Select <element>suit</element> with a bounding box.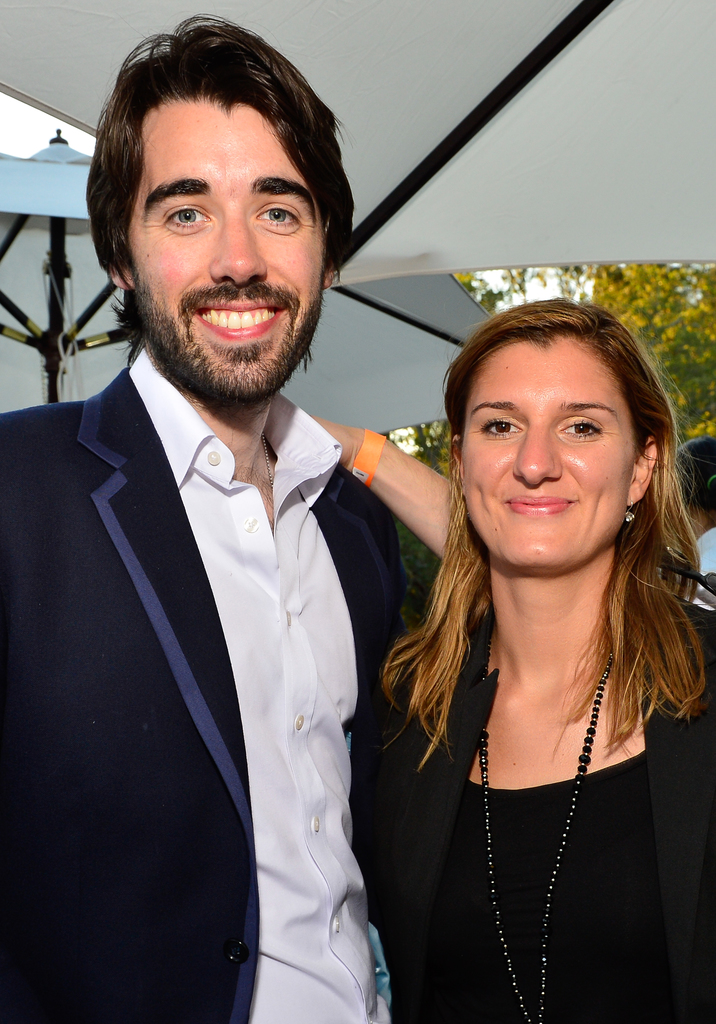
(left=1, top=364, right=411, bottom=1023).
